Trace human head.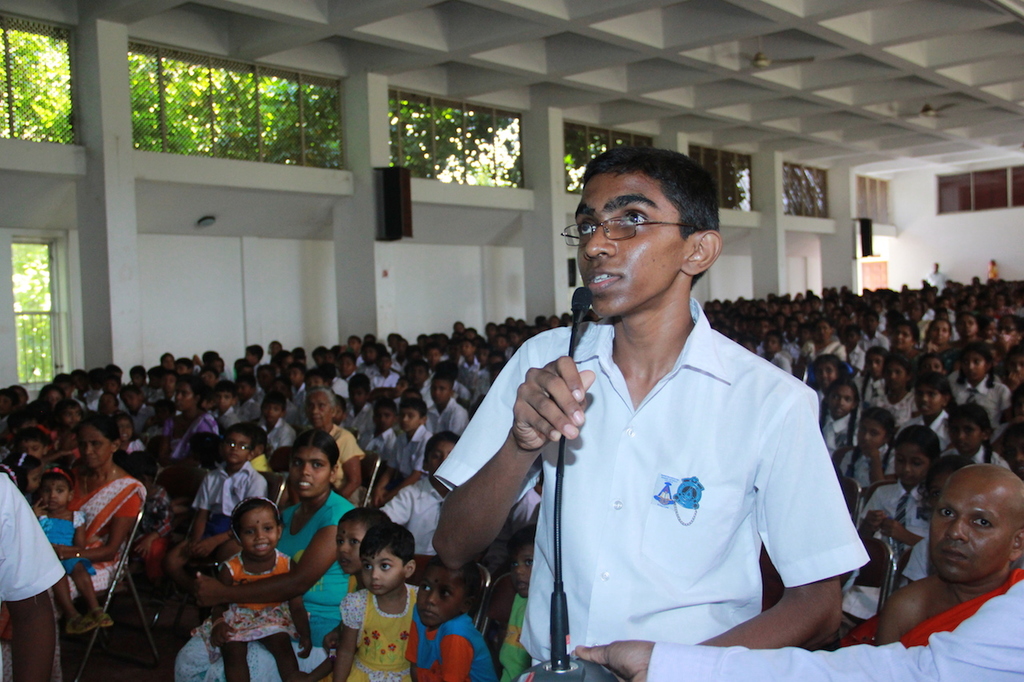
Traced to box(820, 377, 858, 420).
